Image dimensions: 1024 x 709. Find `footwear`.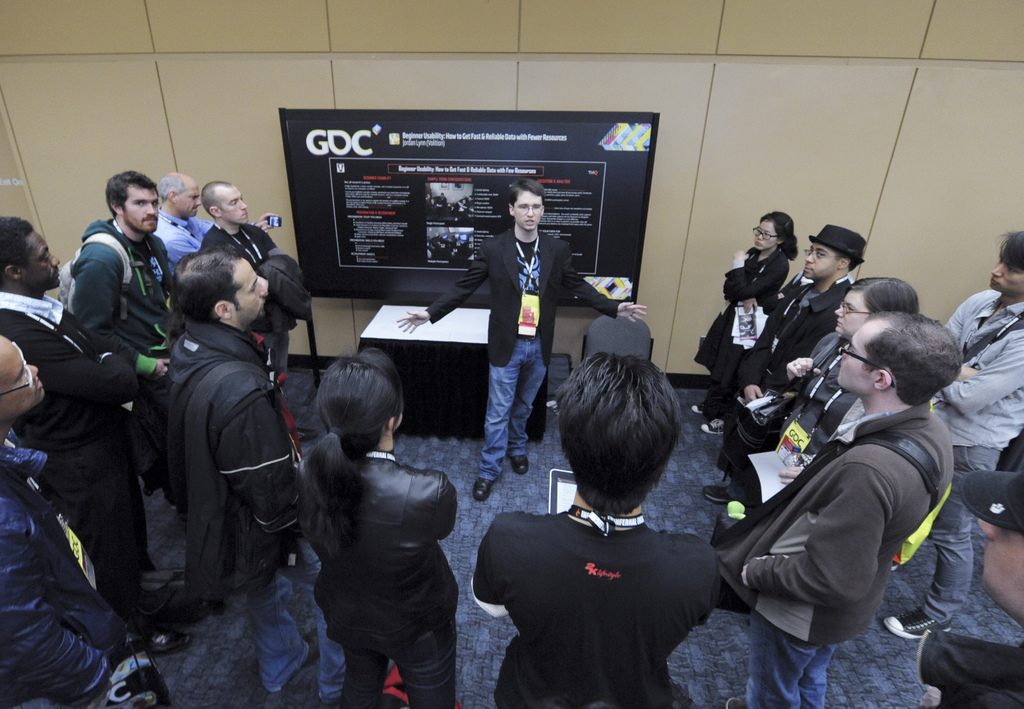
detection(688, 396, 719, 418).
